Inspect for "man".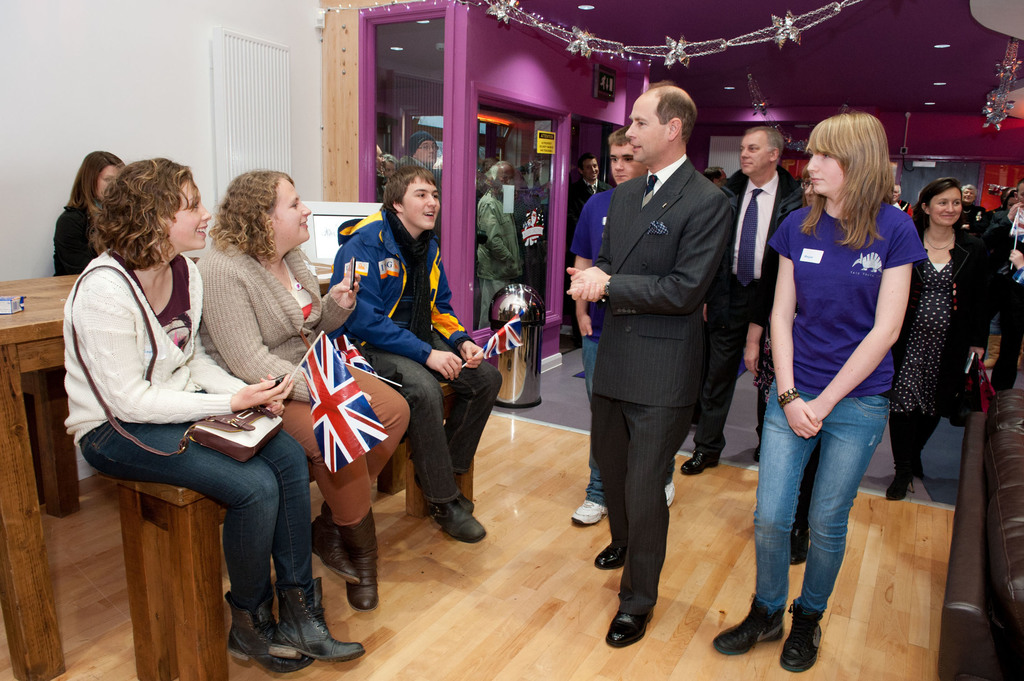
Inspection: 476 161 522 331.
